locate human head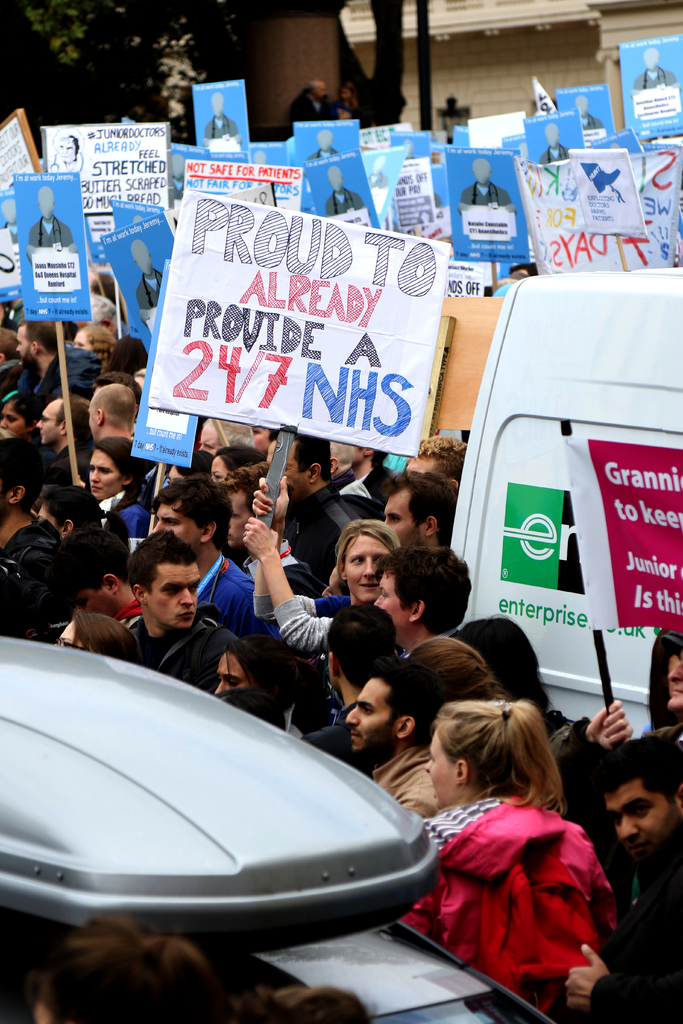
(3,197,17,223)
